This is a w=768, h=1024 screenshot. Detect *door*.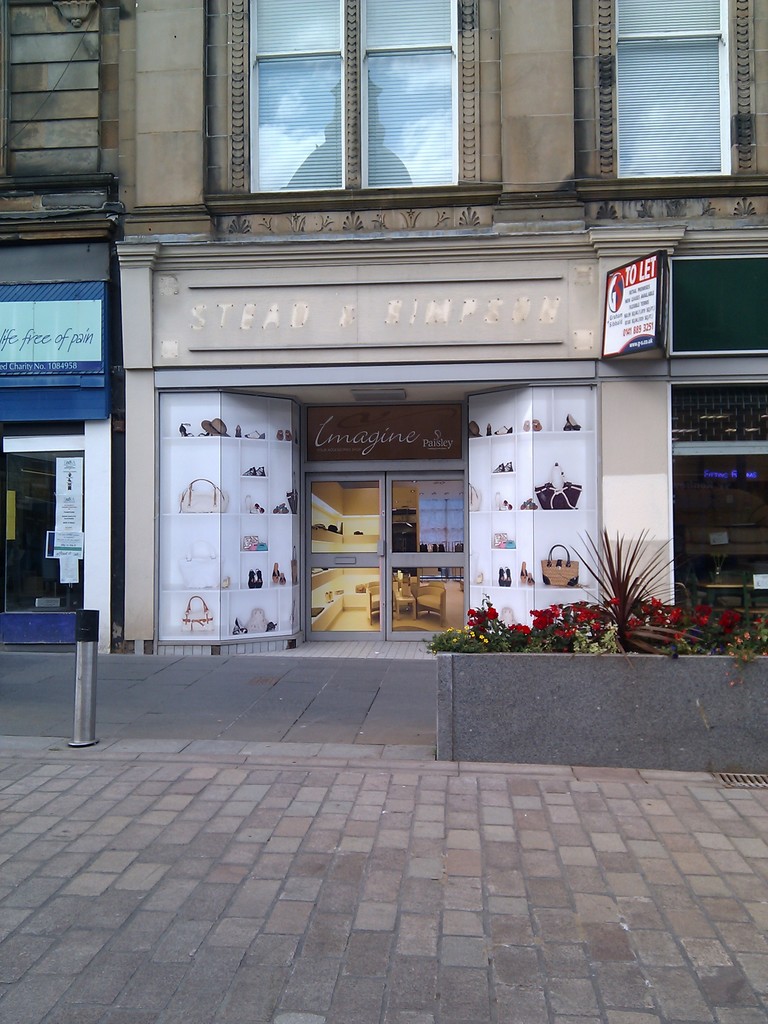
289 429 488 625.
